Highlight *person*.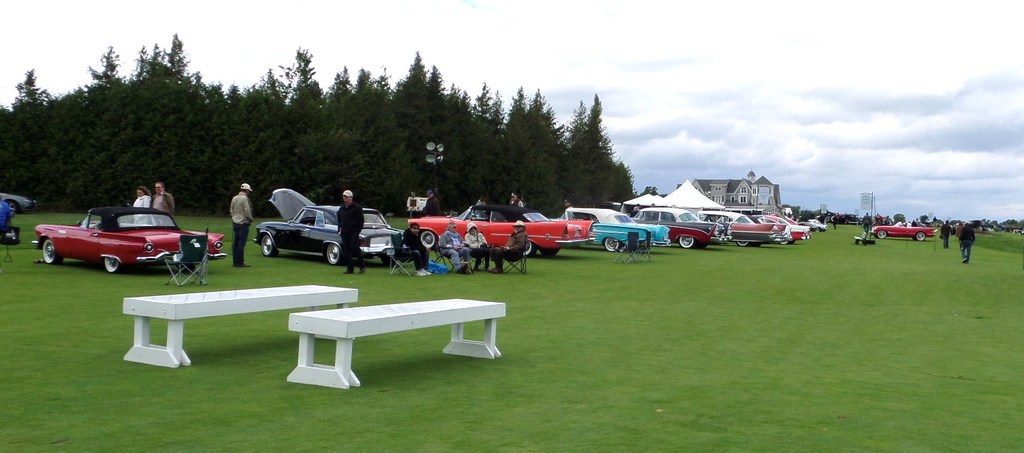
Highlighted region: (146,179,179,212).
